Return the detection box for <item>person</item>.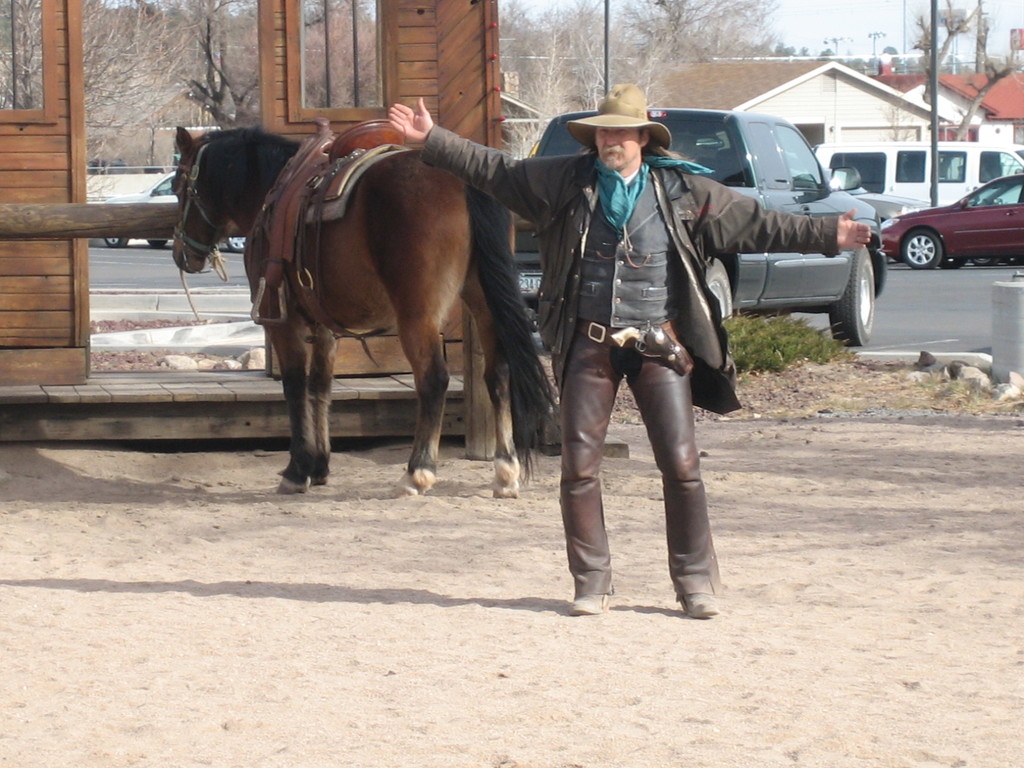
390, 82, 872, 627.
